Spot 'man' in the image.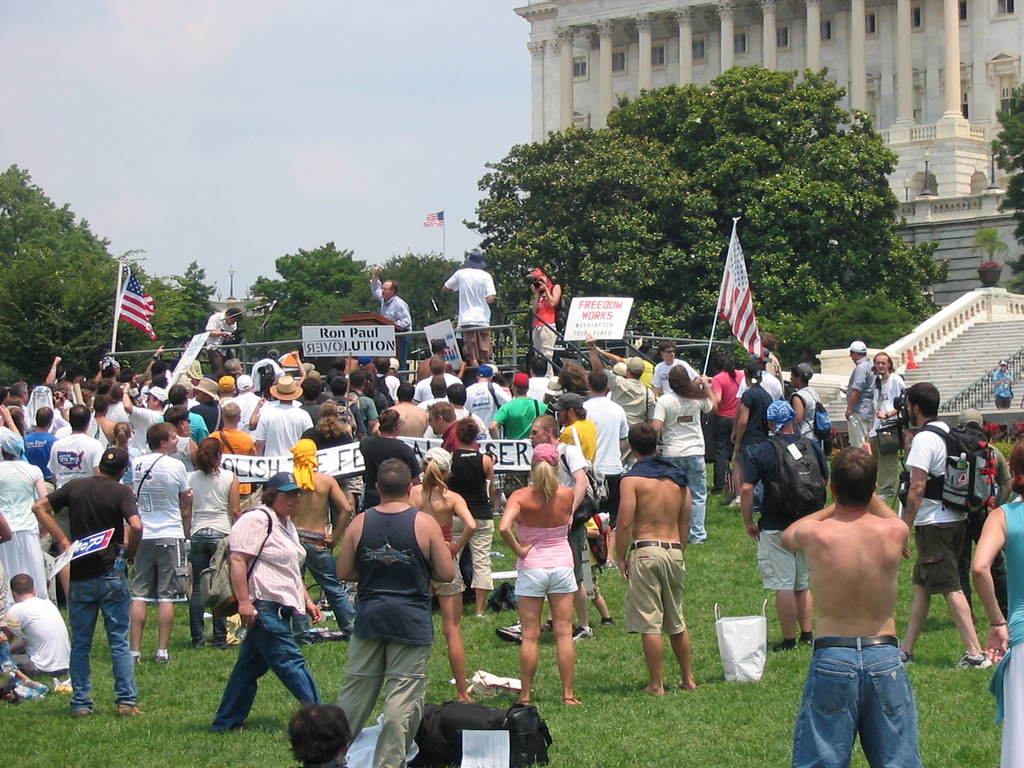
'man' found at detection(358, 409, 419, 512).
